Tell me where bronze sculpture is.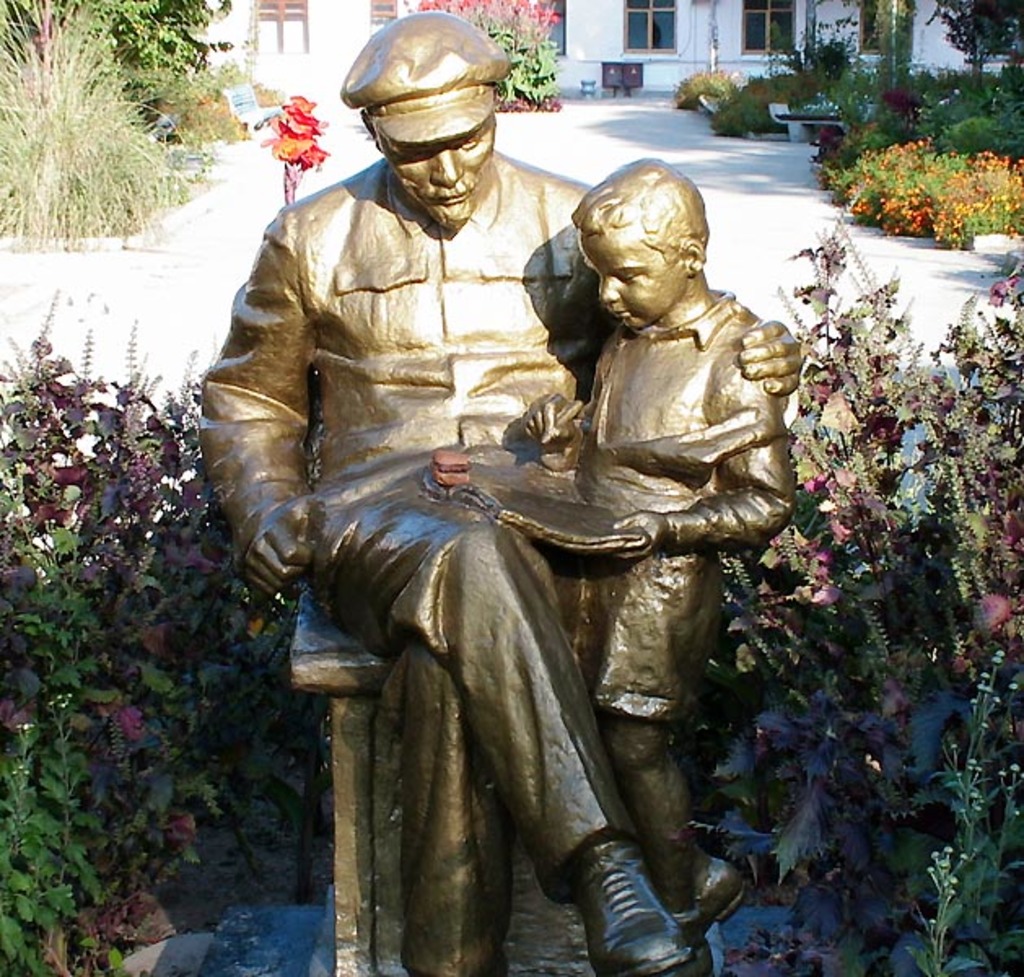
bronze sculpture is at <region>189, 8, 811, 975</region>.
